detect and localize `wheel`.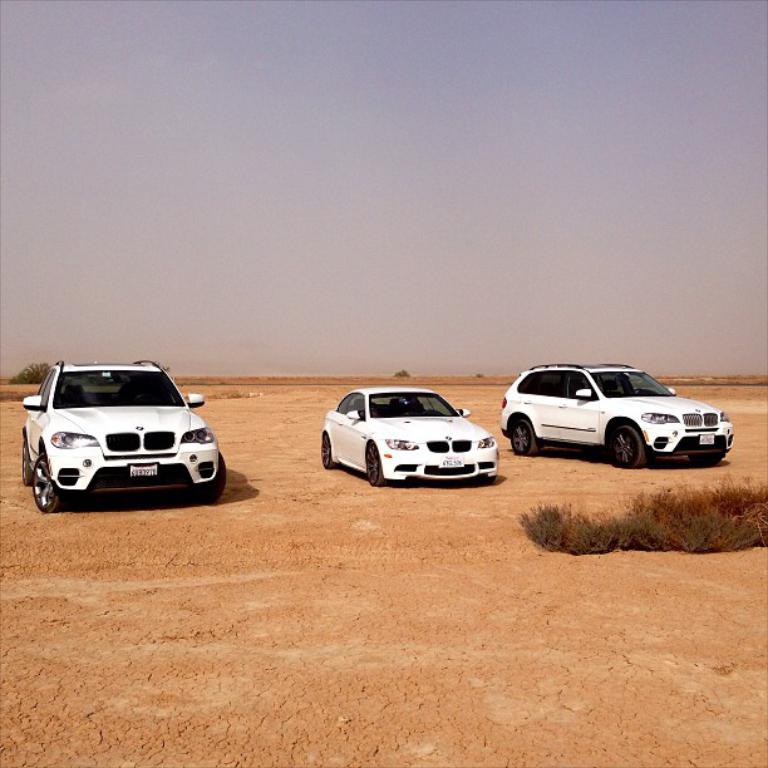
Localized at detection(25, 445, 35, 488).
